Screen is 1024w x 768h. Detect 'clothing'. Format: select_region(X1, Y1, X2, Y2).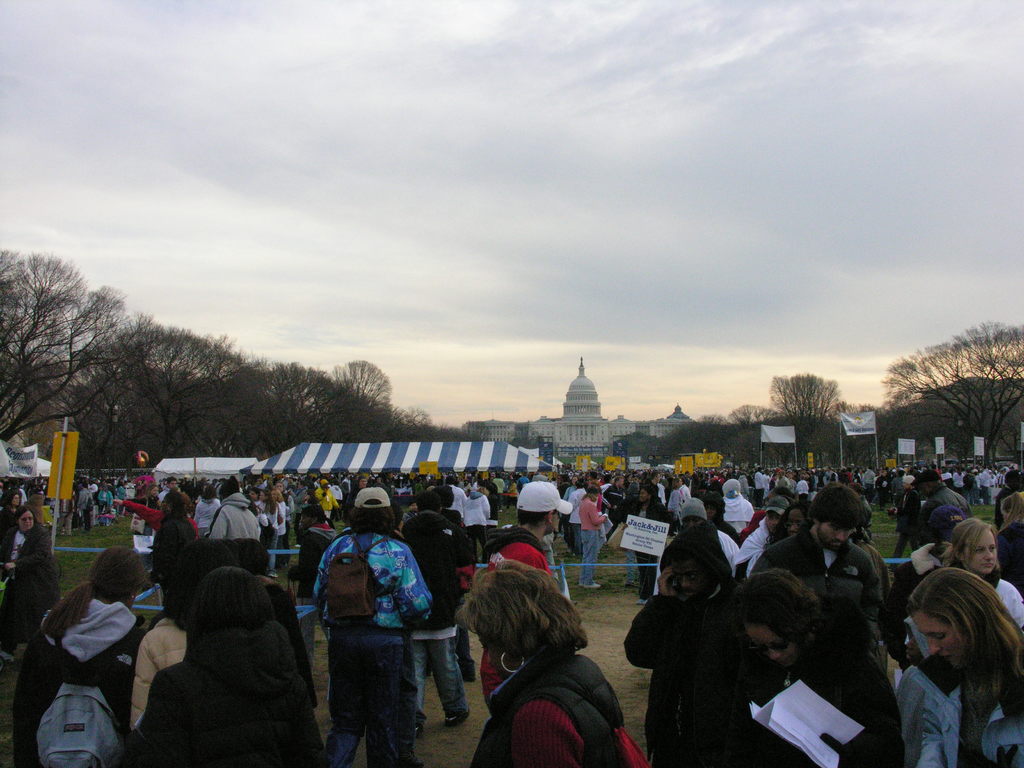
select_region(330, 486, 340, 511).
